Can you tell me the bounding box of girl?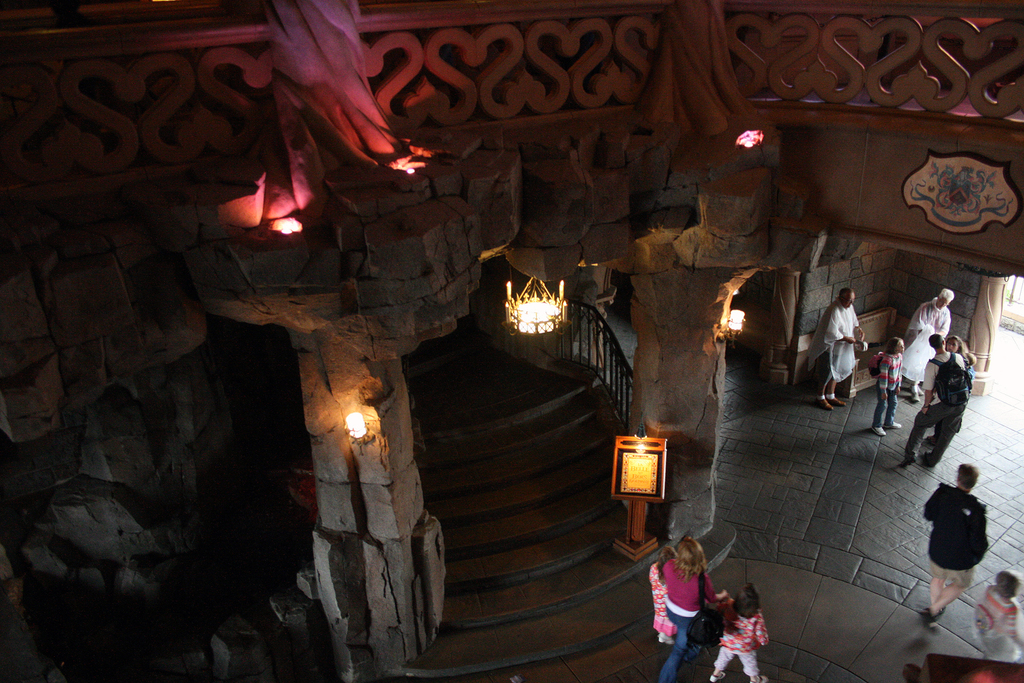
<box>705,587,769,682</box>.
